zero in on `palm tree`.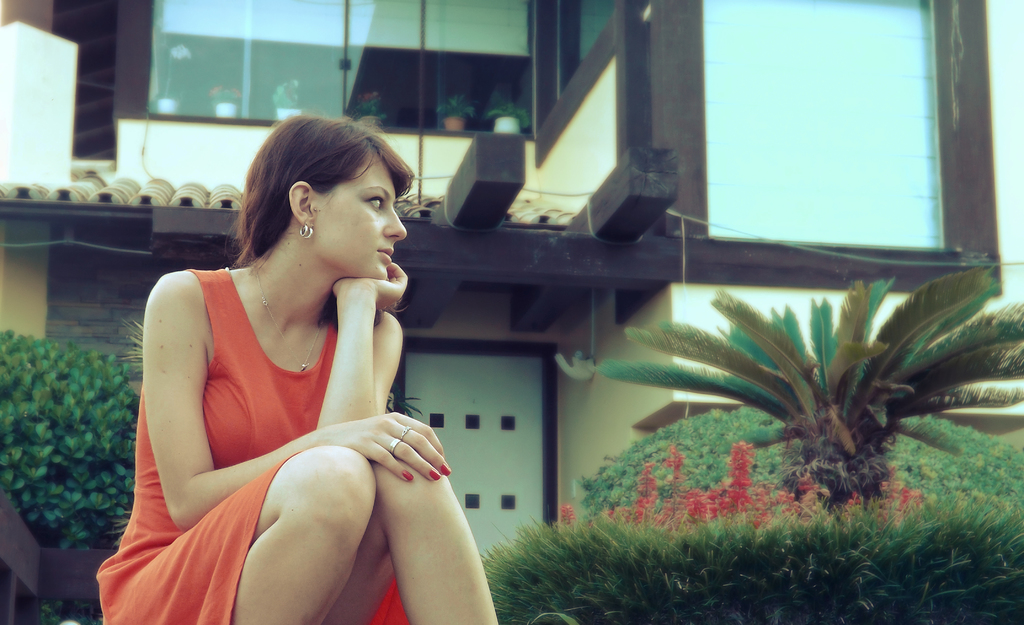
Zeroed in: select_region(0, 334, 127, 554).
